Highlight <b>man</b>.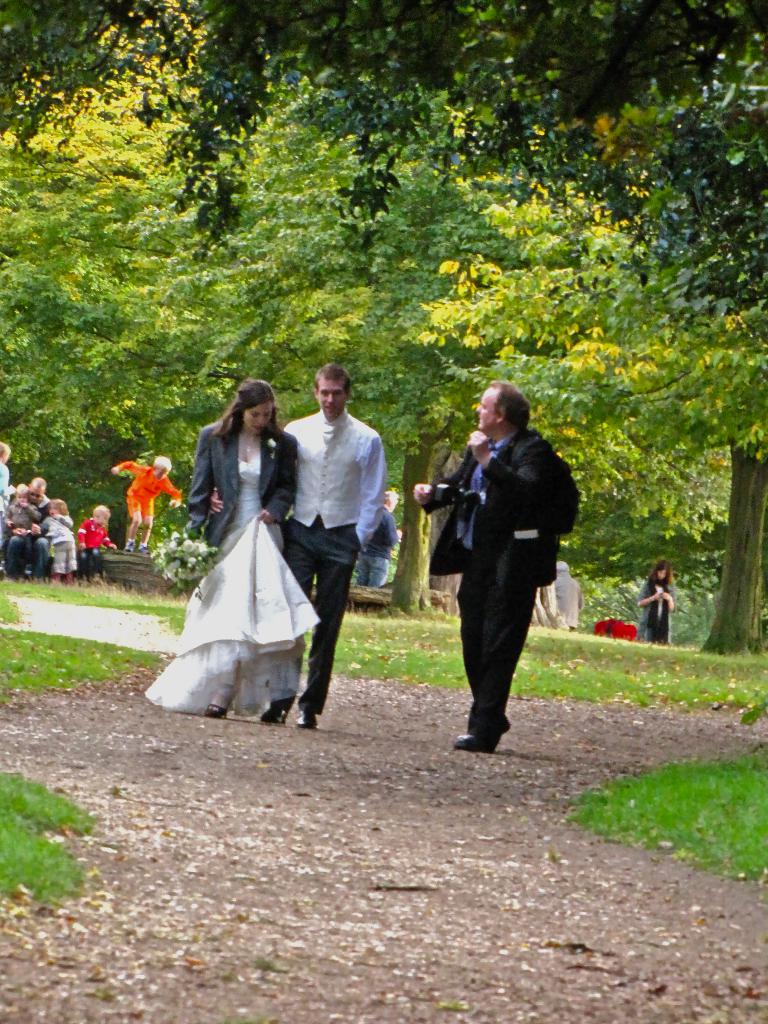
Highlighted region: [left=208, top=354, right=387, bottom=730].
